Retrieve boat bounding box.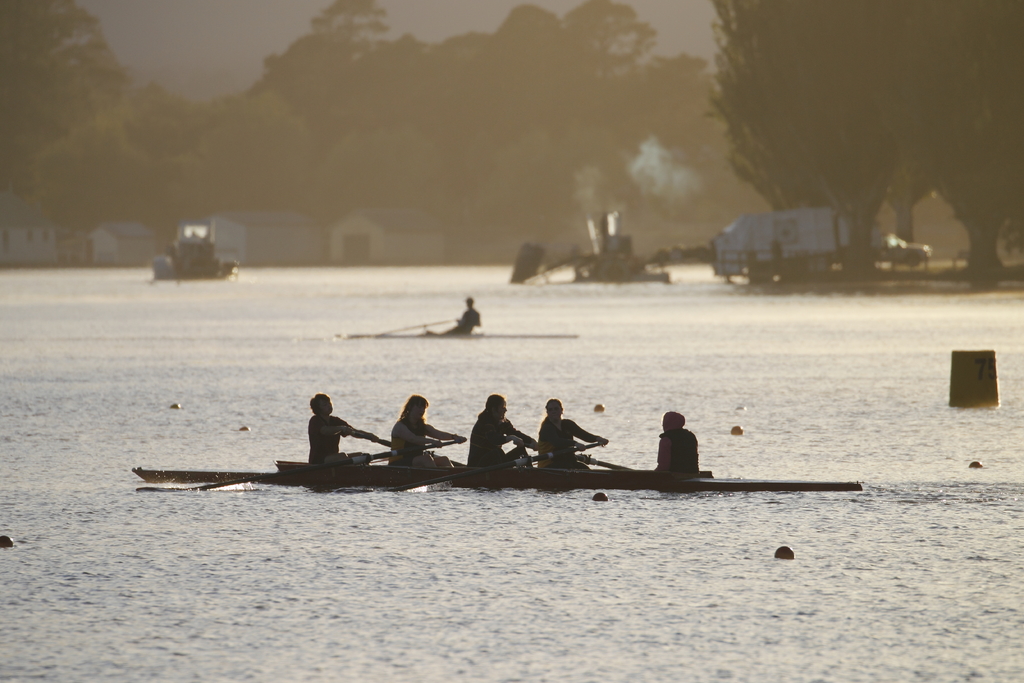
Bounding box: detection(334, 322, 588, 339).
